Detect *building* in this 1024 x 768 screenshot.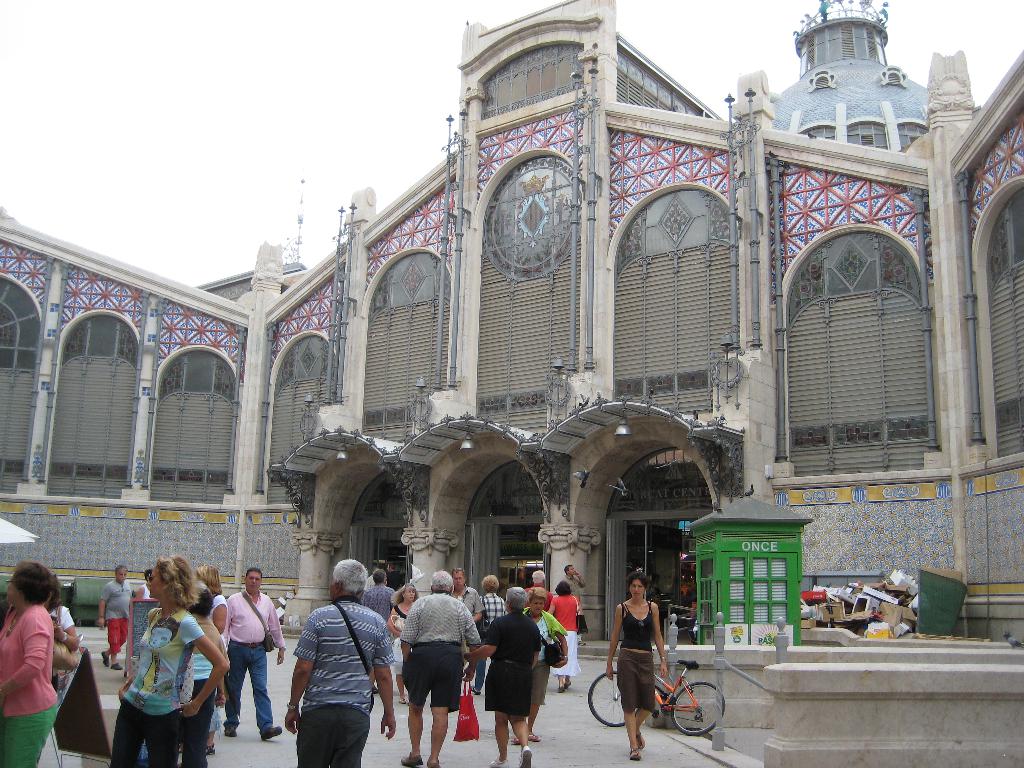
Detection: 0:0:1023:767.
